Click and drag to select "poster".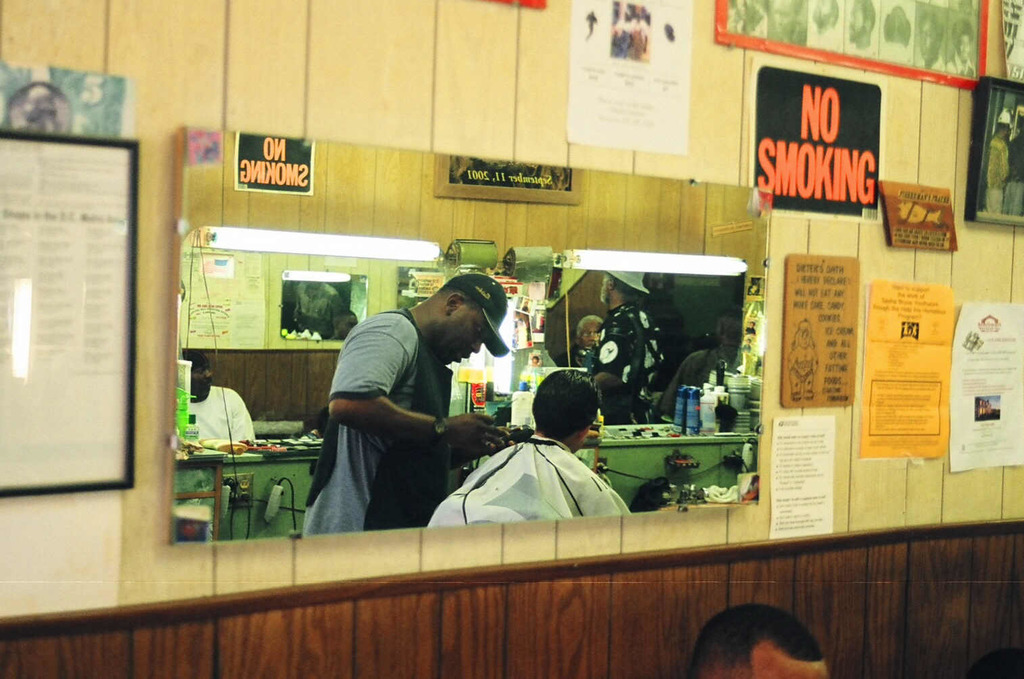
Selection: BBox(436, 156, 582, 206).
